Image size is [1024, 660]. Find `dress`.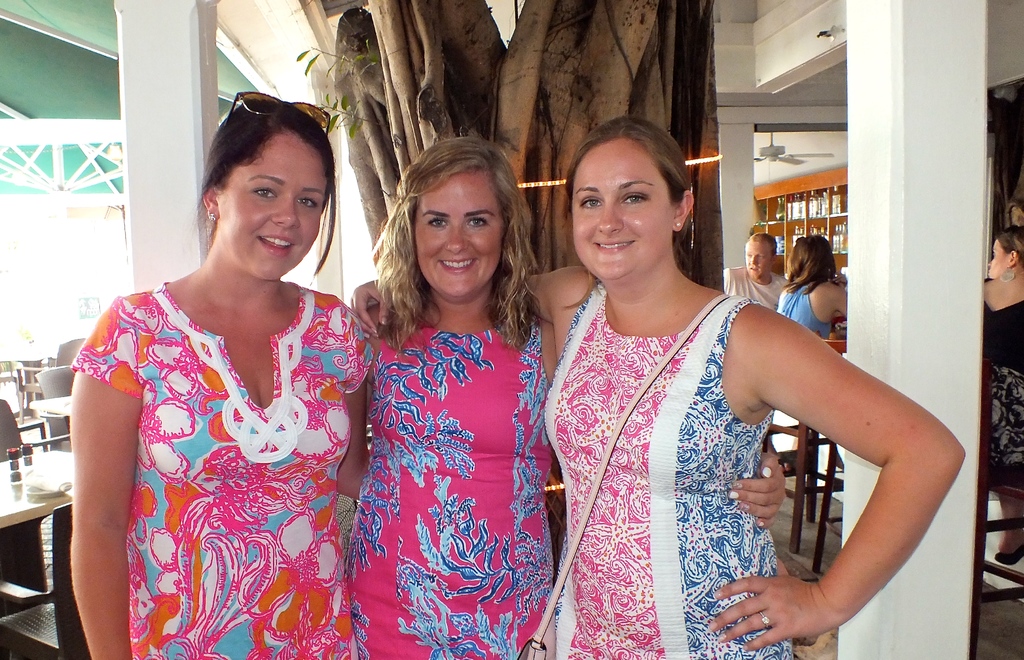
541 287 813 659.
